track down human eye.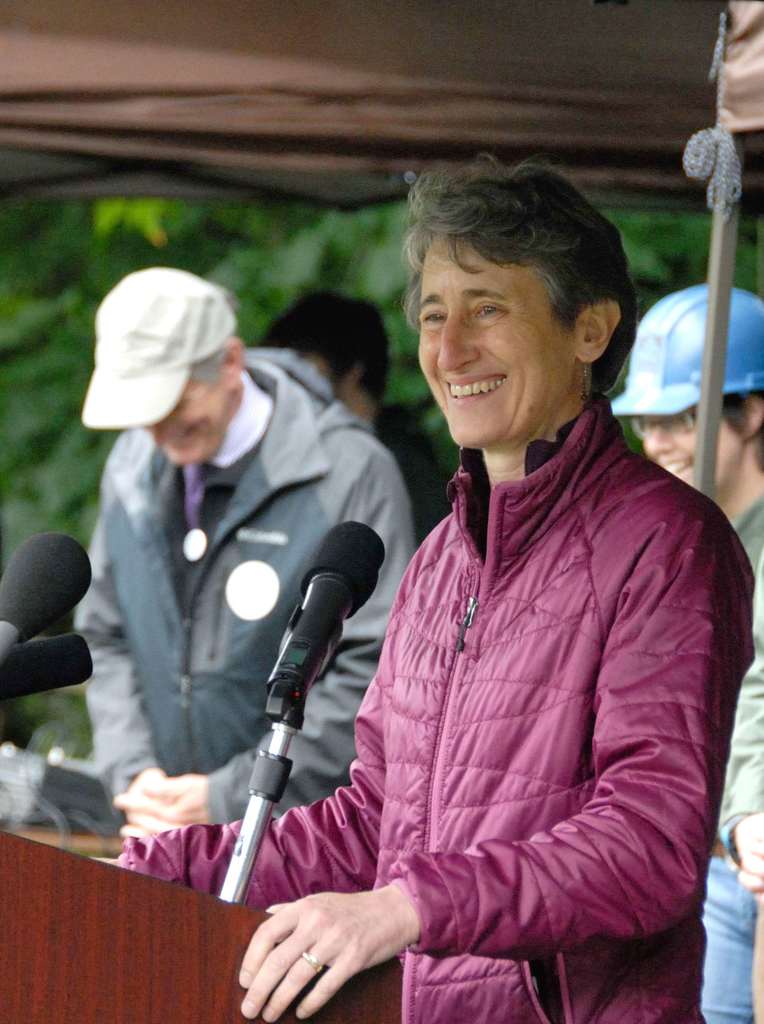
Tracked to region(413, 298, 448, 331).
